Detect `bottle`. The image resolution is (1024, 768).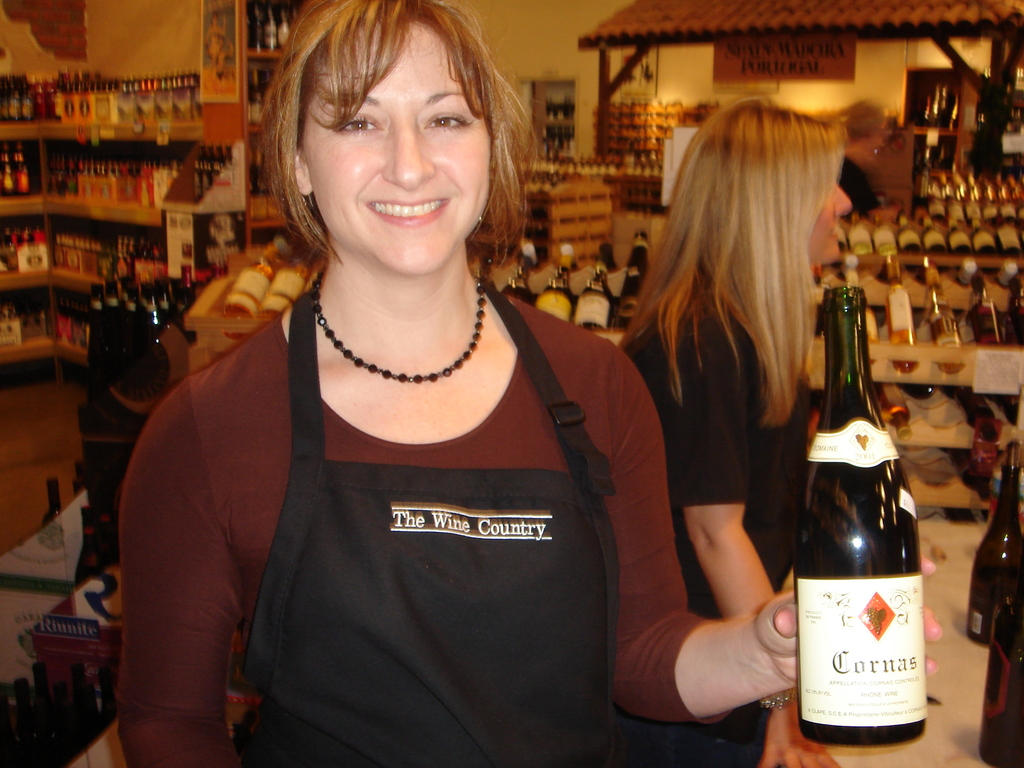
region(264, 3, 273, 60).
